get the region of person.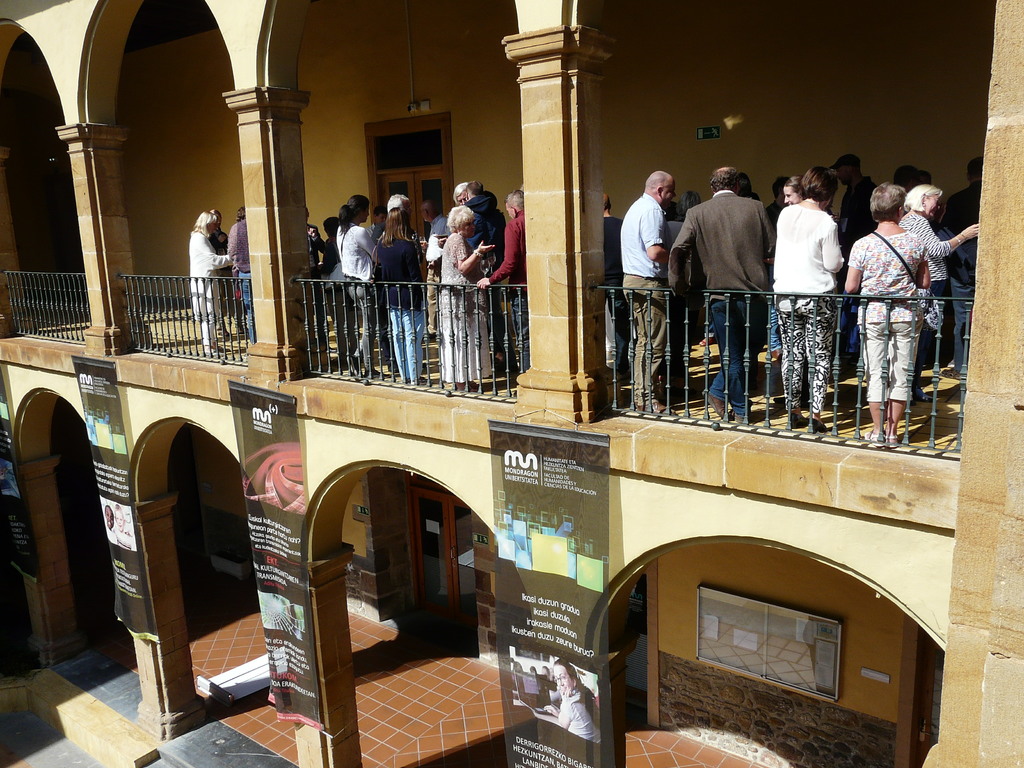
[898, 181, 980, 403].
